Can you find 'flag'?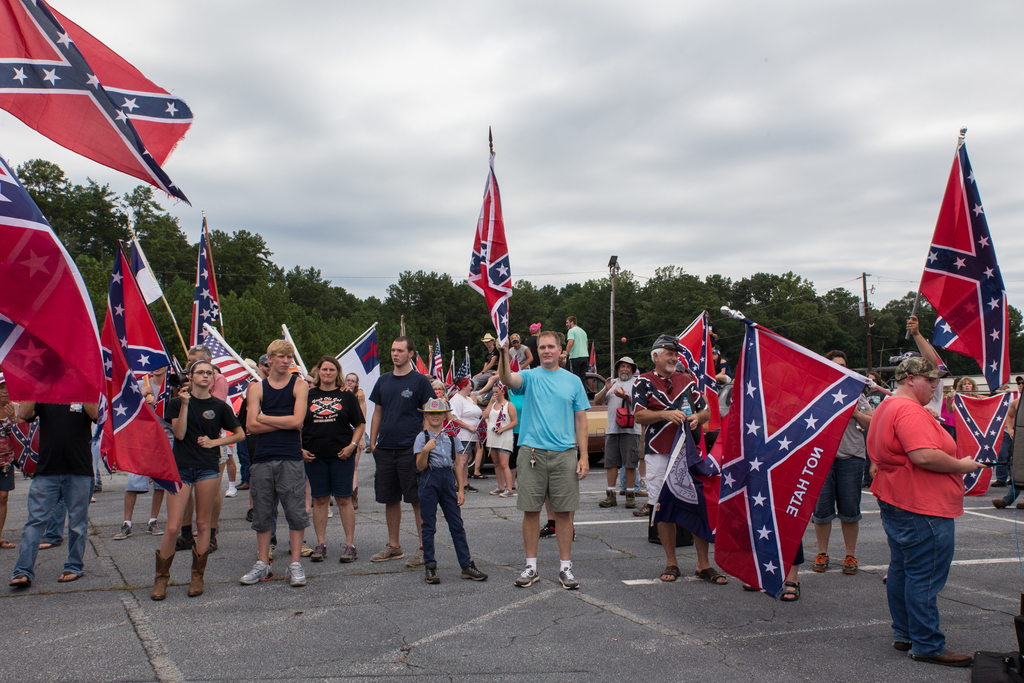
Yes, bounding box: (426, 345, 437, 385).
